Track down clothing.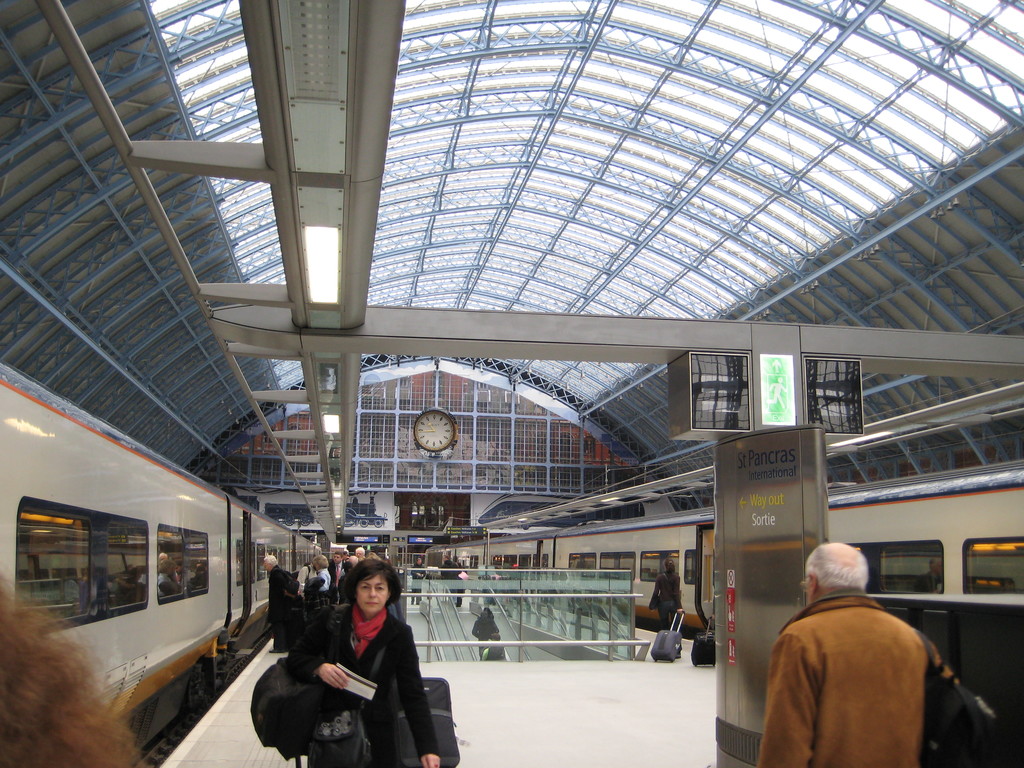
Tracked to box=[756, 567, 963, 762].
